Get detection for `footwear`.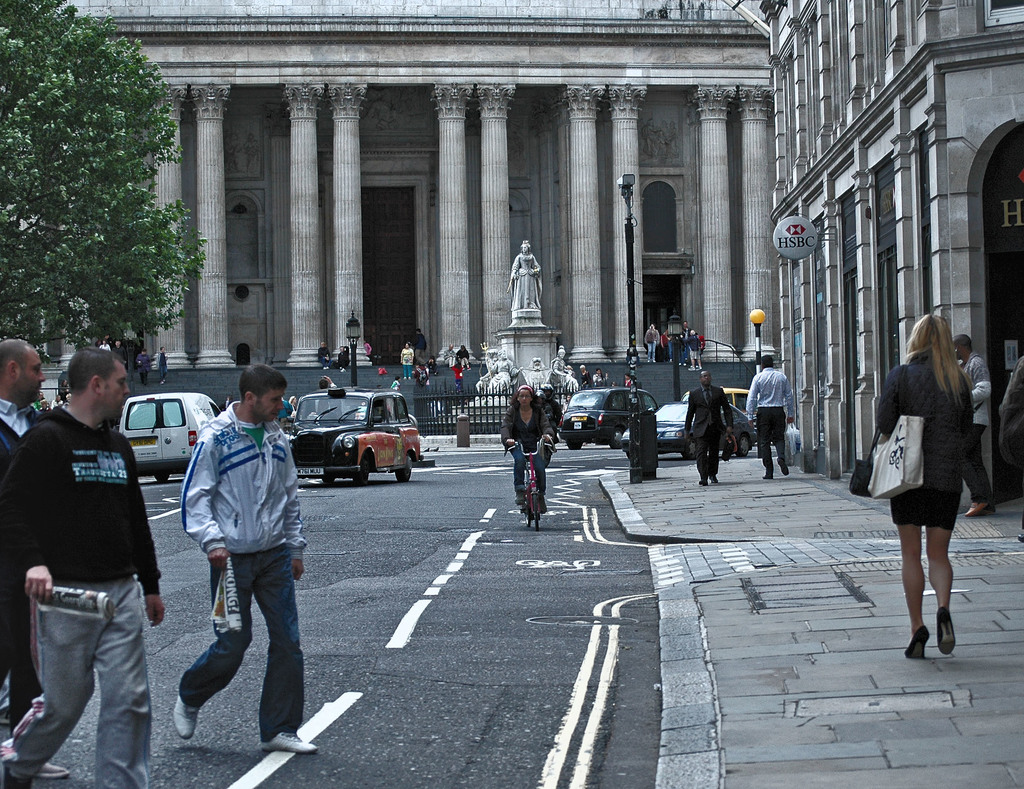
Detection: [x1=36, y1=759, x2=76, y2=779].
